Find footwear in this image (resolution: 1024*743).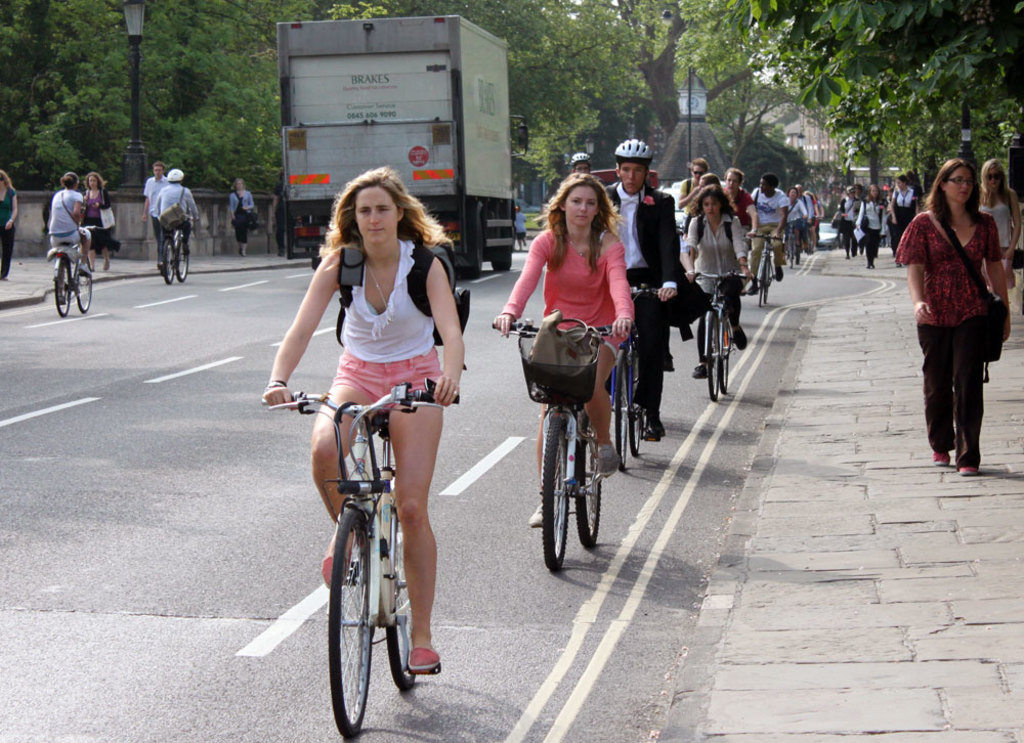
<bbox>78, 261, 96, 278</bbox>.
